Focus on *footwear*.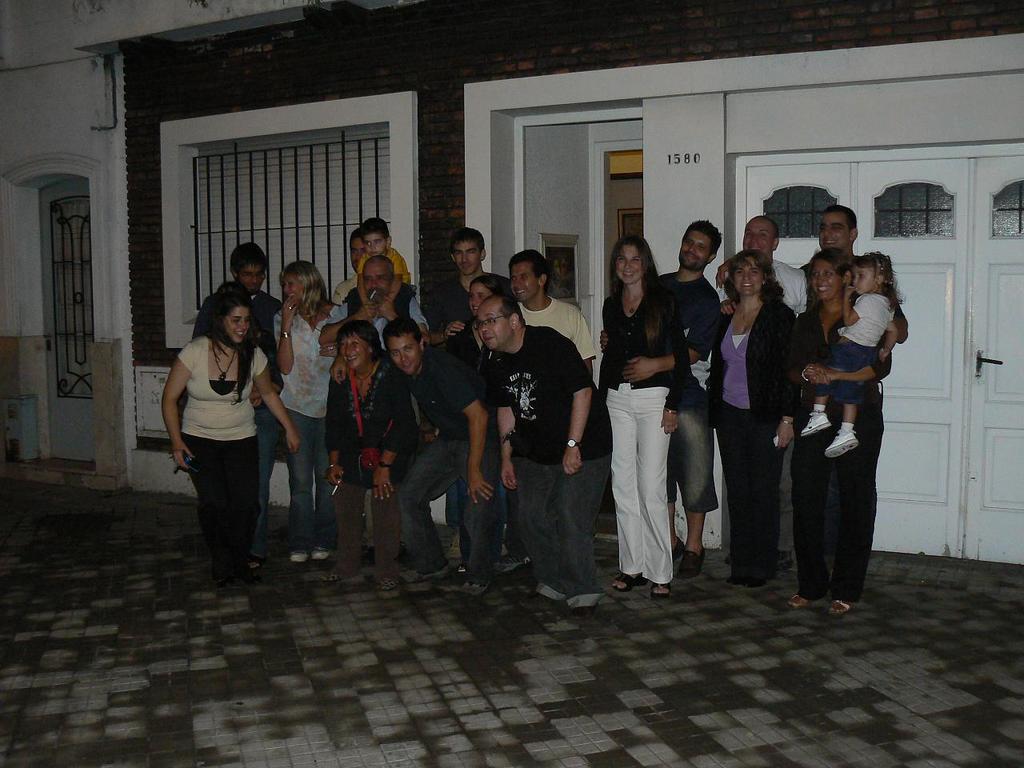
Focused at <bbox>610, 572, 642, 590</bbox>.
